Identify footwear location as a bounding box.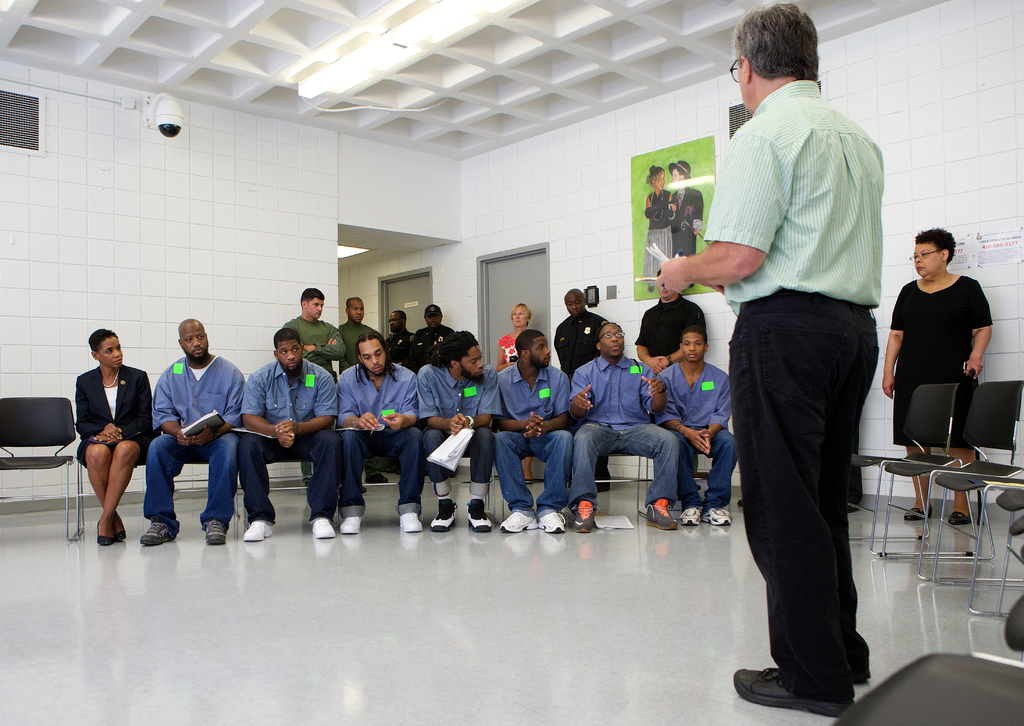
[x1=311, y1=517, x2=335, y2=540].
